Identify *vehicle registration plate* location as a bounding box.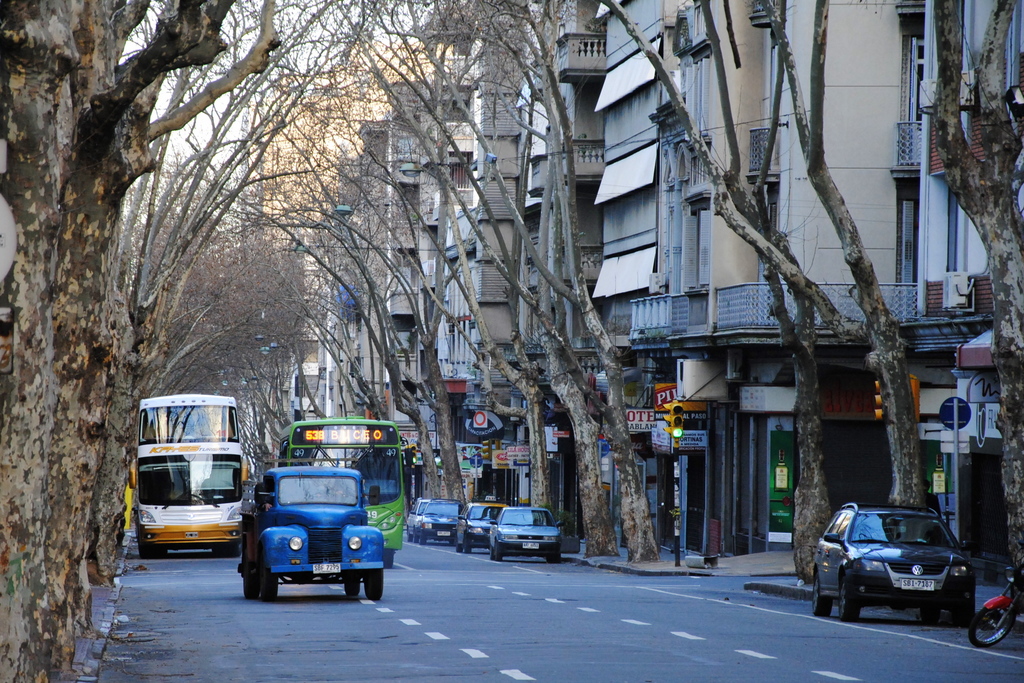
bbox=[519, 539, 536, 546].
